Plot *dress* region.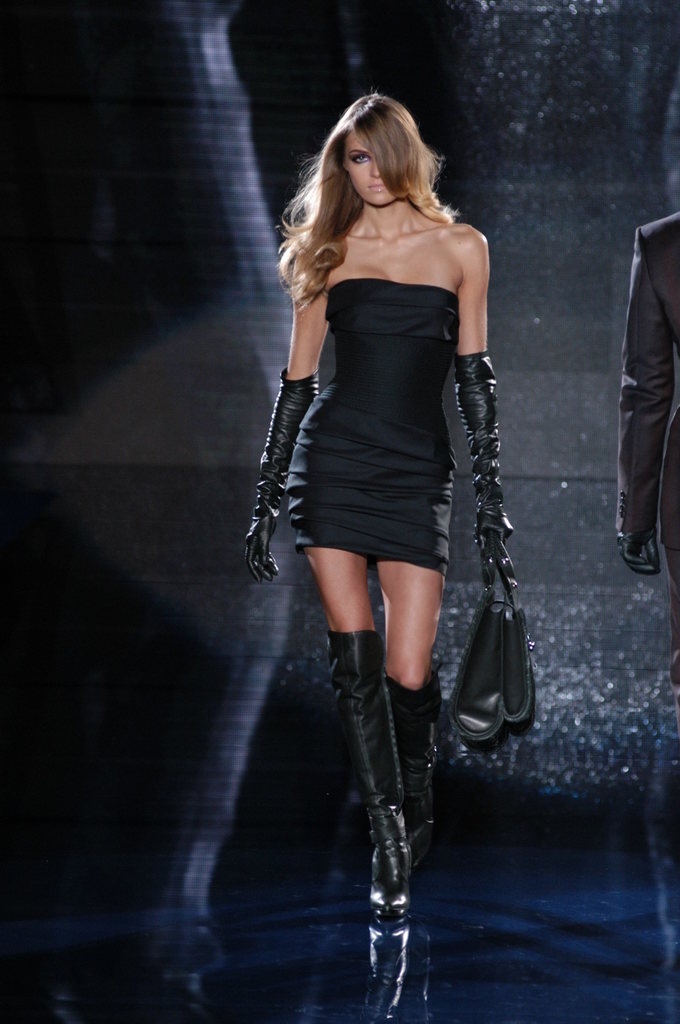
Plotted at (x1=278, y1=279, x2=457, y2=581).
